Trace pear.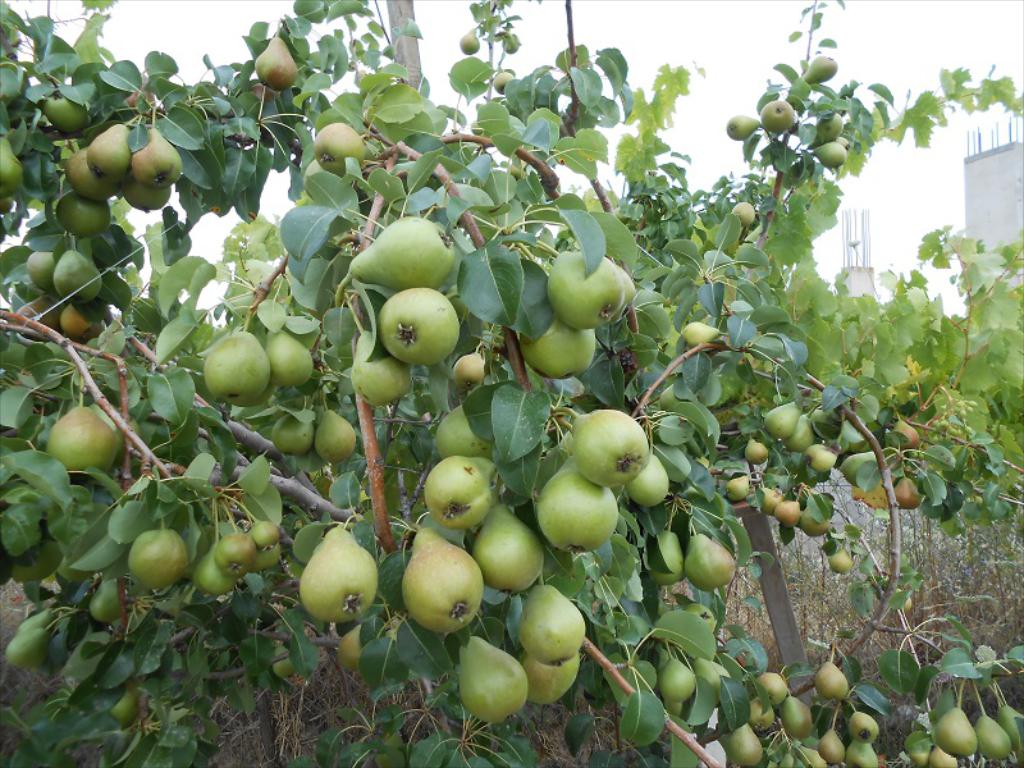
Traced to x1=817 y1=659 x2=852 y2=704.
